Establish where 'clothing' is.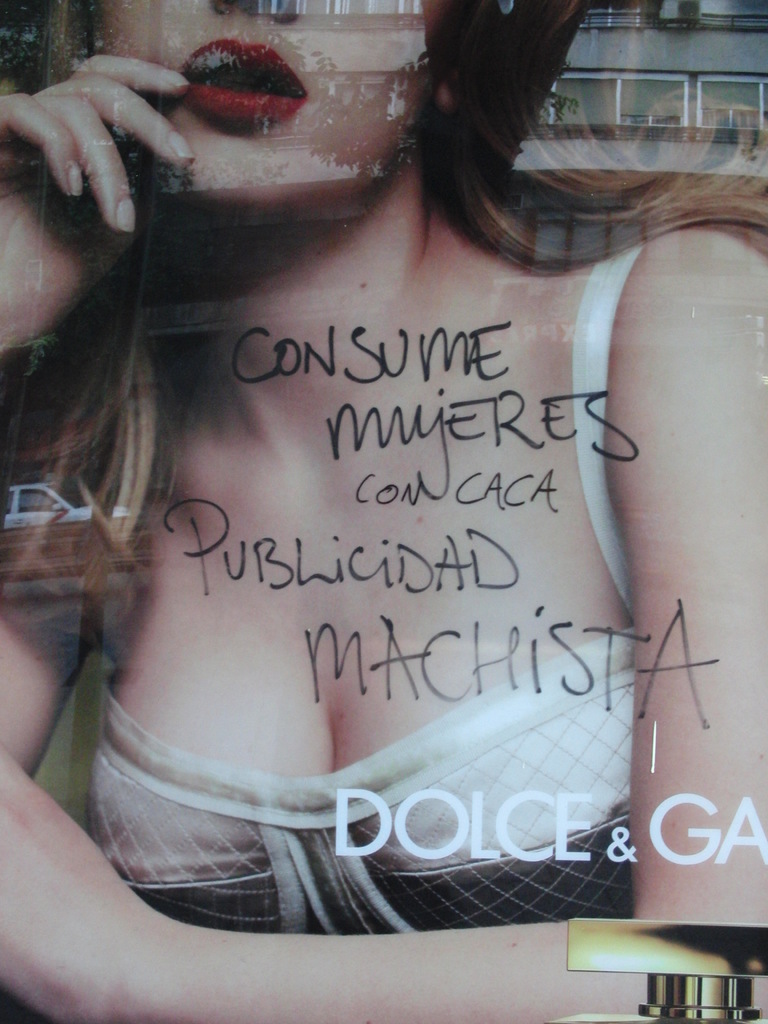
Established at (46,232,643,937).
